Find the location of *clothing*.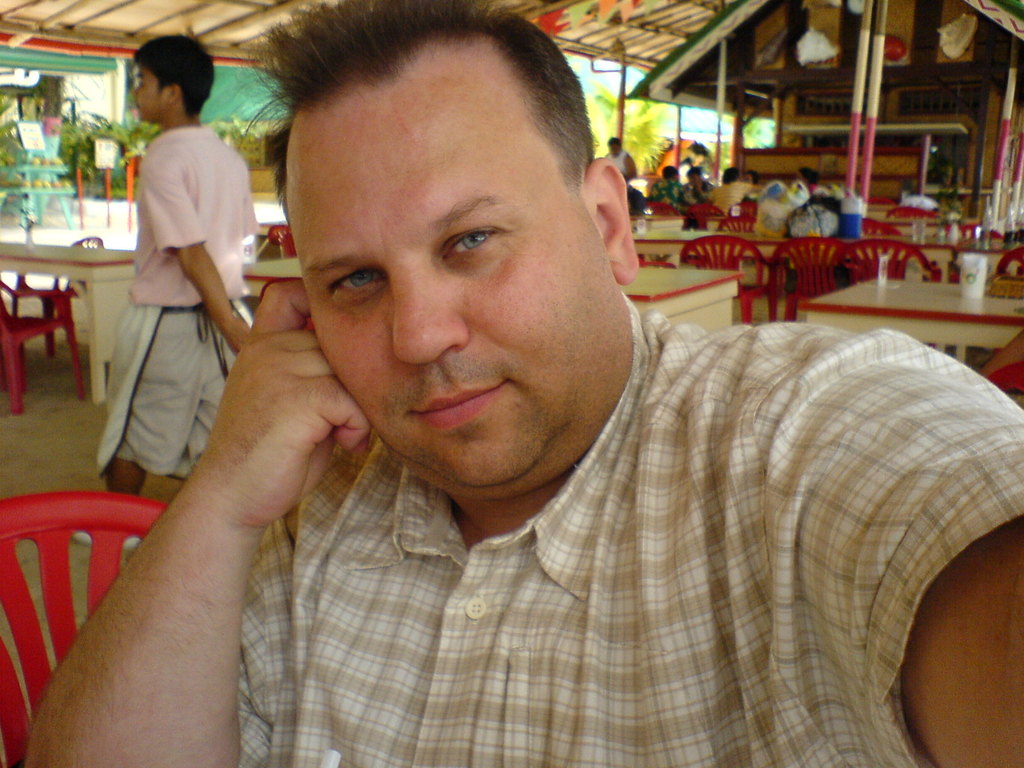
Location: bbox(99, 53, 270, 504).
